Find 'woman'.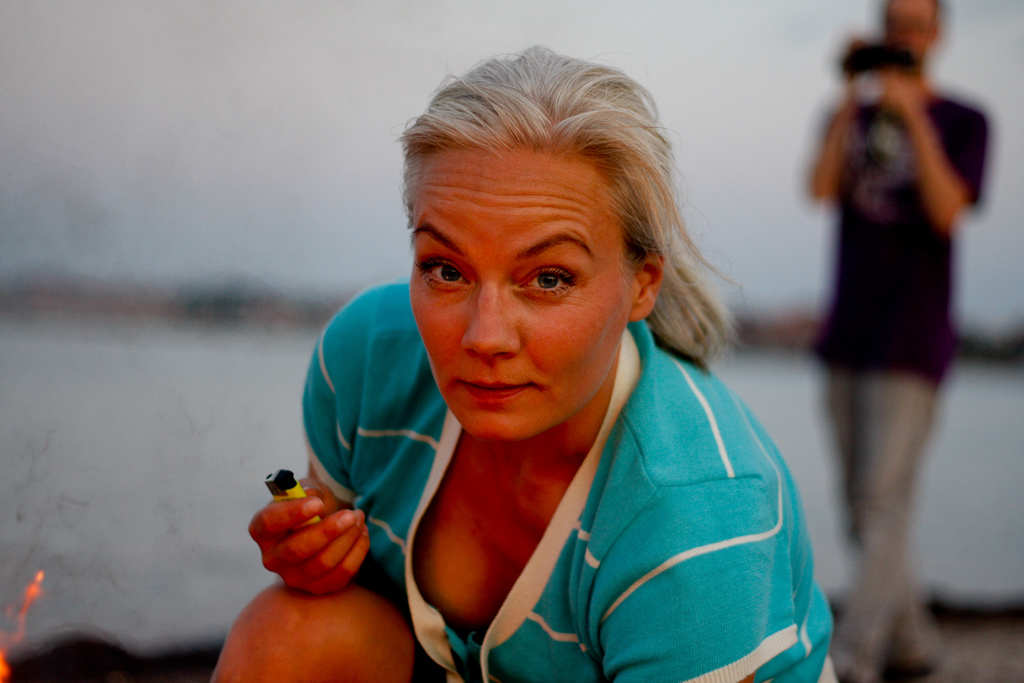
250,55,901,671.
